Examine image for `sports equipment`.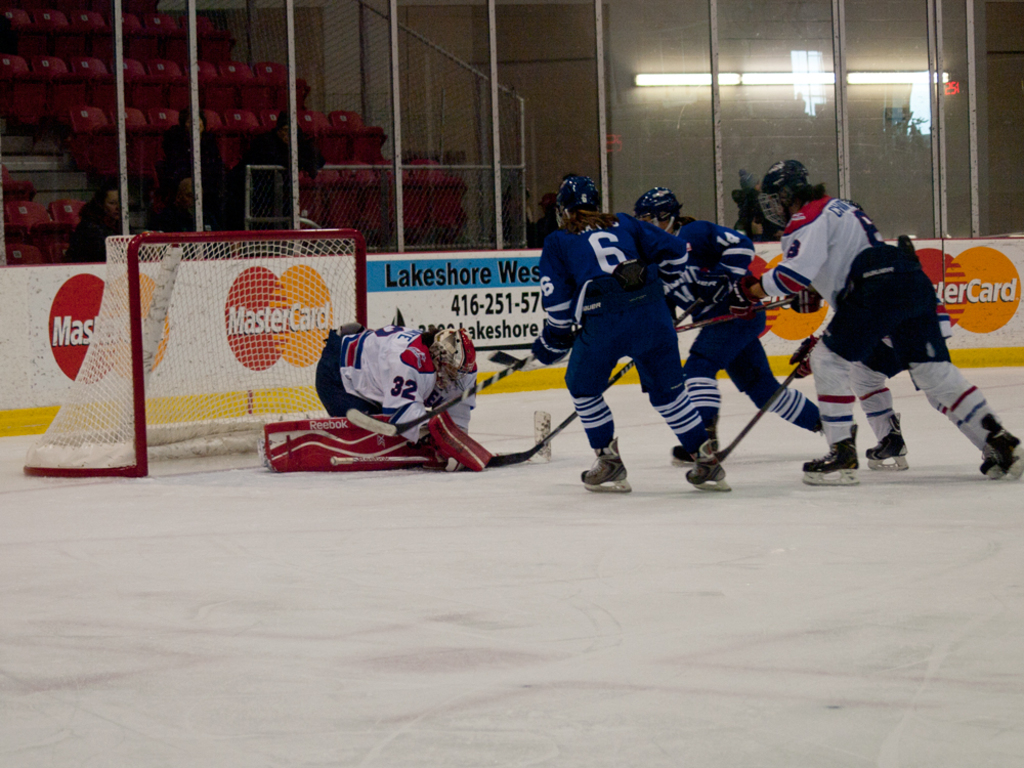
Examination result: <region>675, 296, 794, 334</region>.
